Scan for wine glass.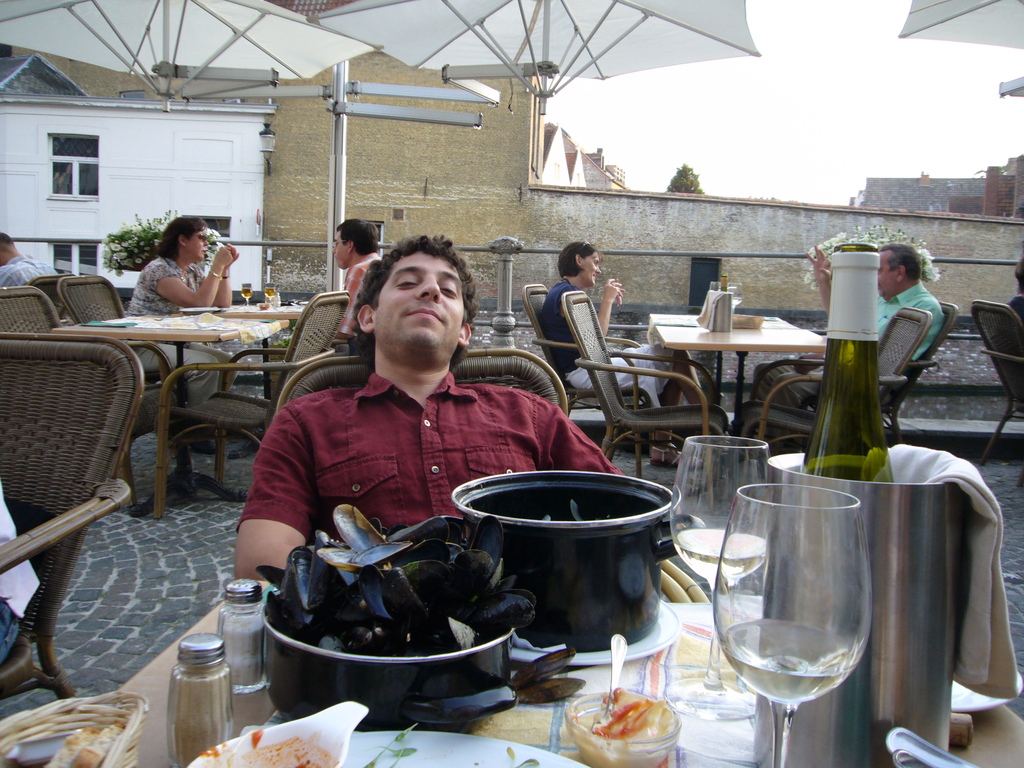
Scan result: <box>241,281,253,305</box>.
